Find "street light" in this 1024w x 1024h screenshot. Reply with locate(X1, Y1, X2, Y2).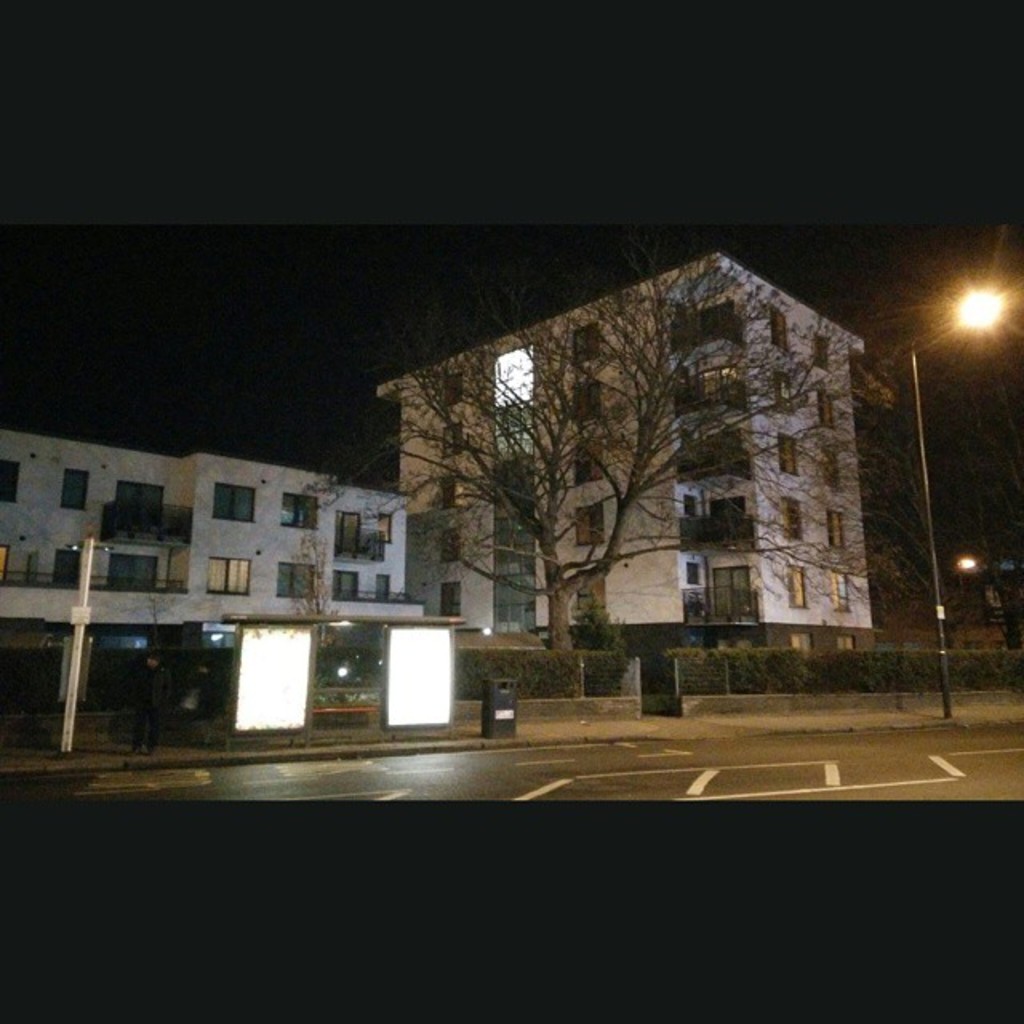
locate(949, 549, 987, 643).
